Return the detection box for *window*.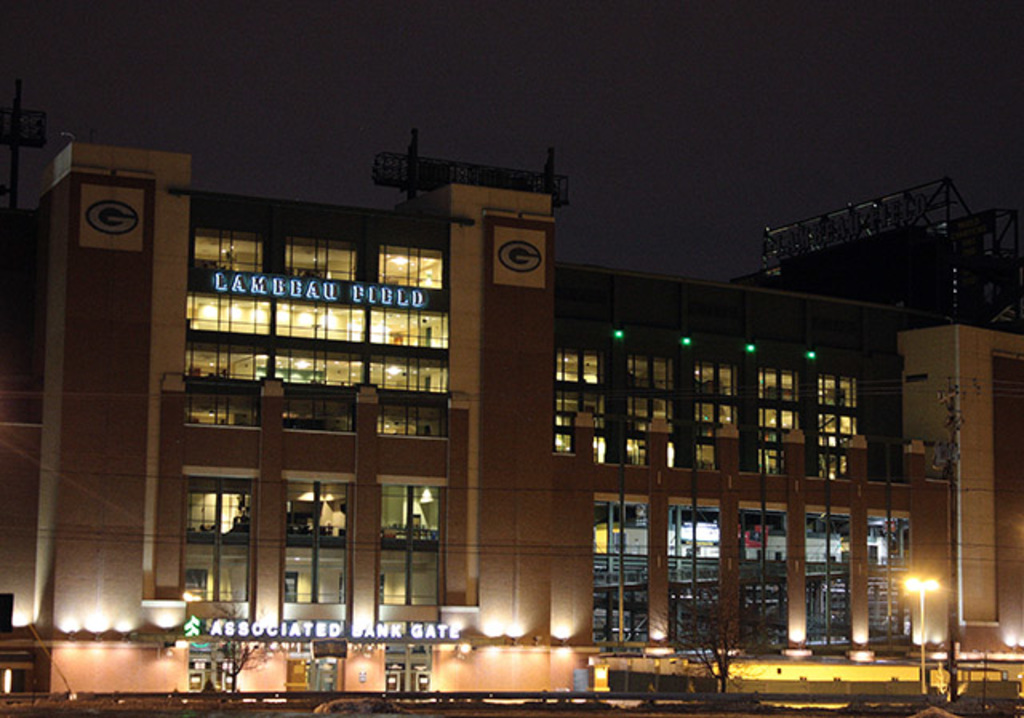
<bbox>690, 358, 738, 397</bbox>.
